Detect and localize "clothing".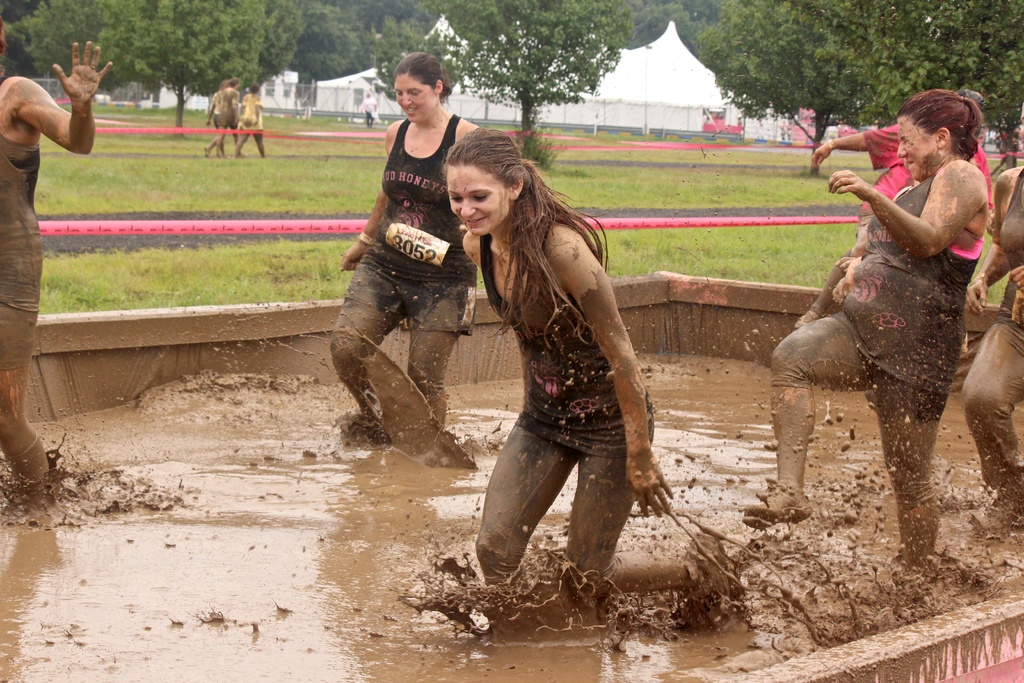
Localized at BBox(475, 230, 653, 586).
